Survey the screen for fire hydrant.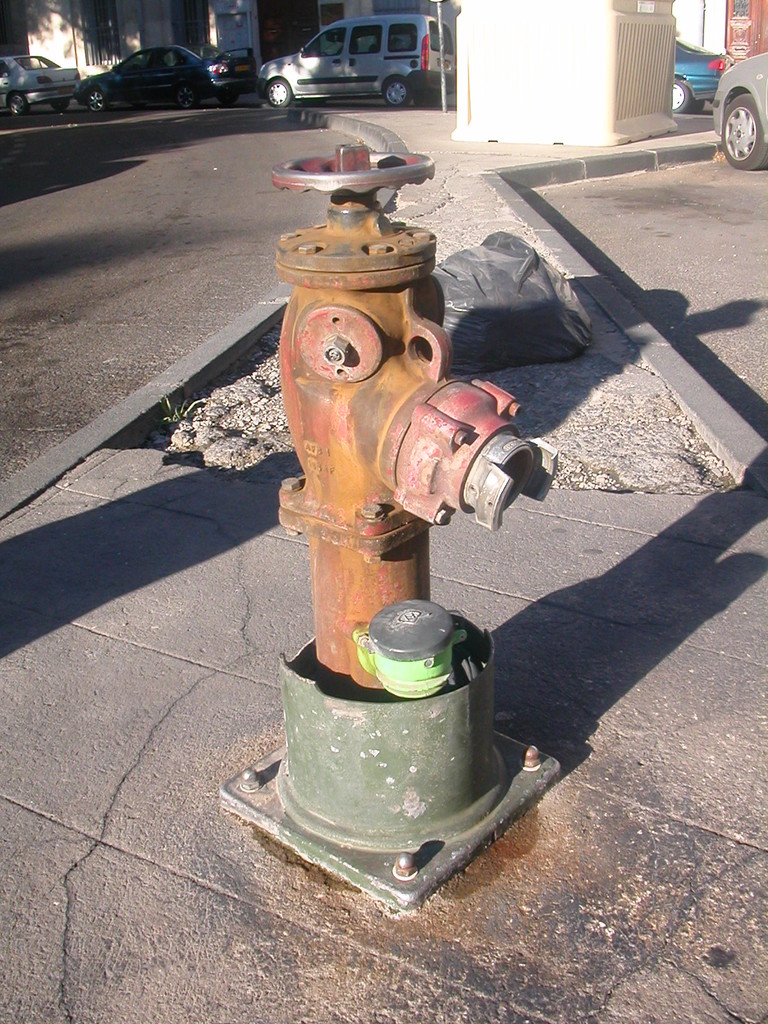
Survey found: detection(219, 143, 563, 911).
